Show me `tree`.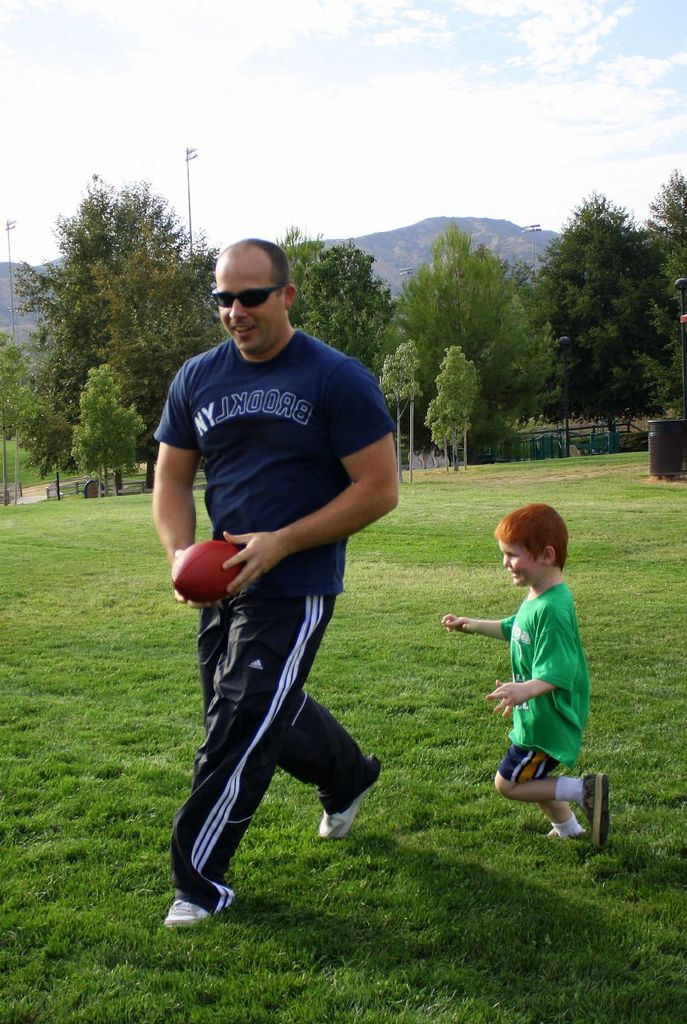
`tree` is here: Rect(264, 216, 392, 370).
